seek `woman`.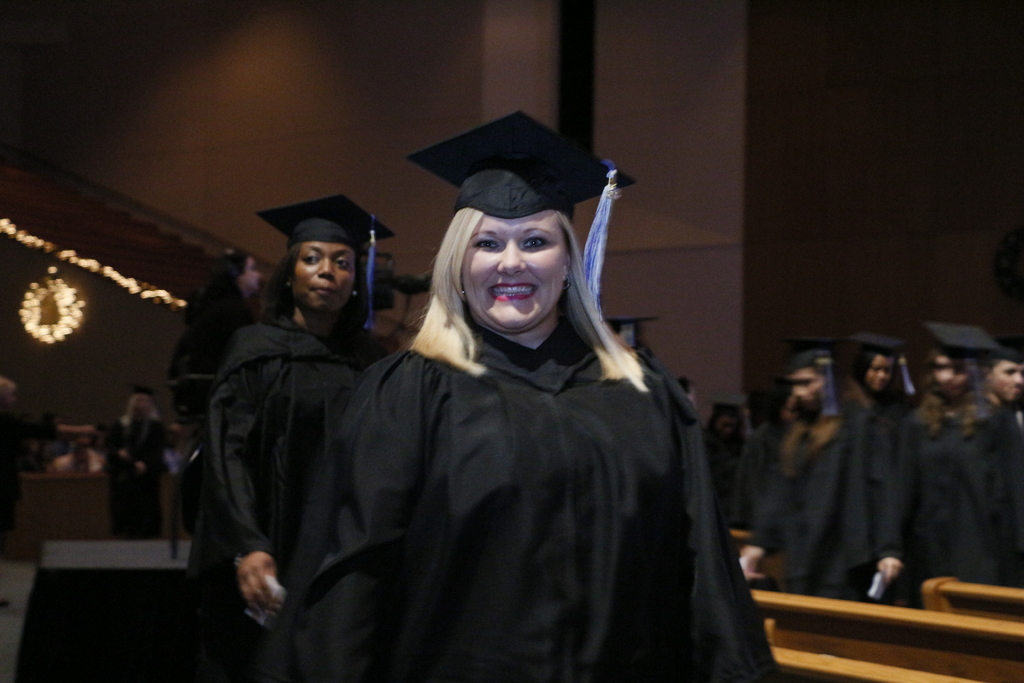
<region>310, 133, 730, 675</region>.
